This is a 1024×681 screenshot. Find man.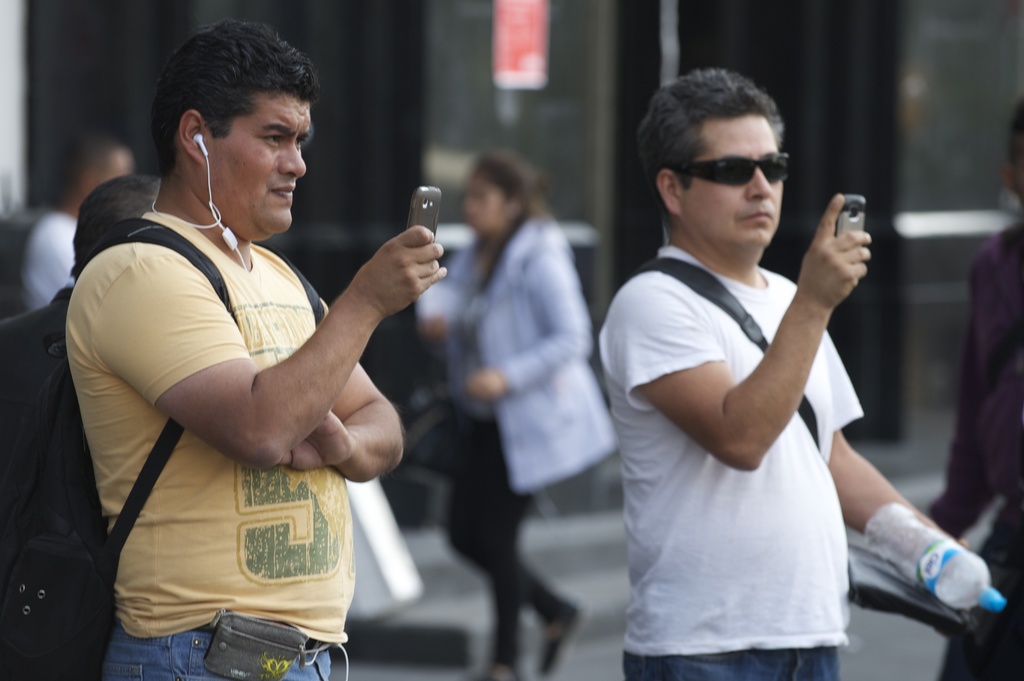
Bounding box: x1=62, y1=20, x2=451, y2=680.
